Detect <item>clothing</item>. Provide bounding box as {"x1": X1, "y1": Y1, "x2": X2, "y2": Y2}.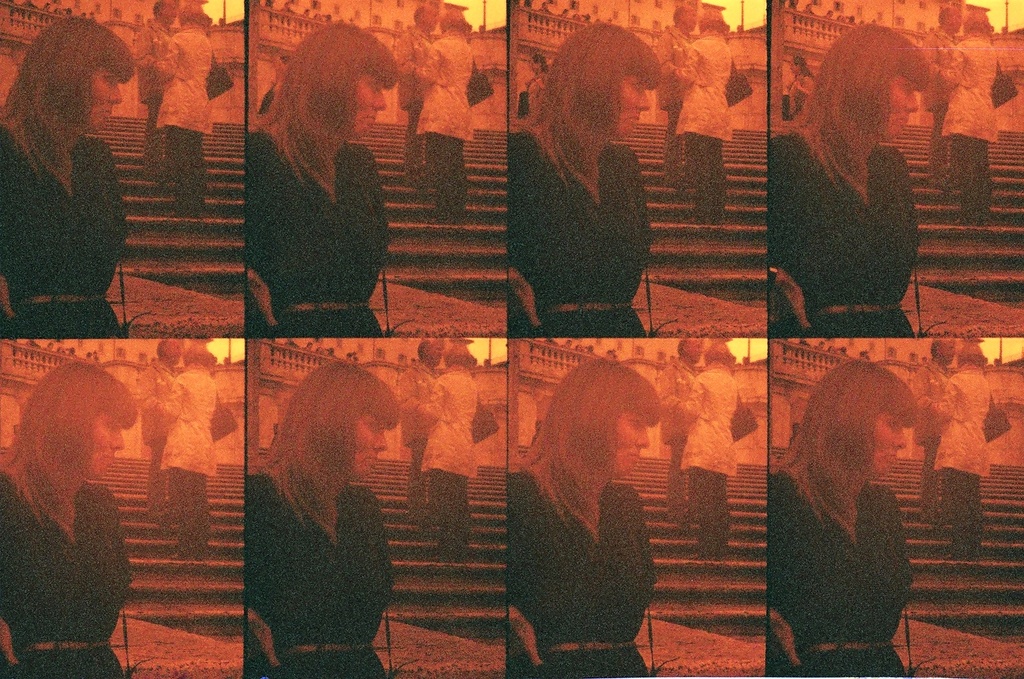
{"x1": 0, "y1": 473, "x2": 132, "y2": 678}.
